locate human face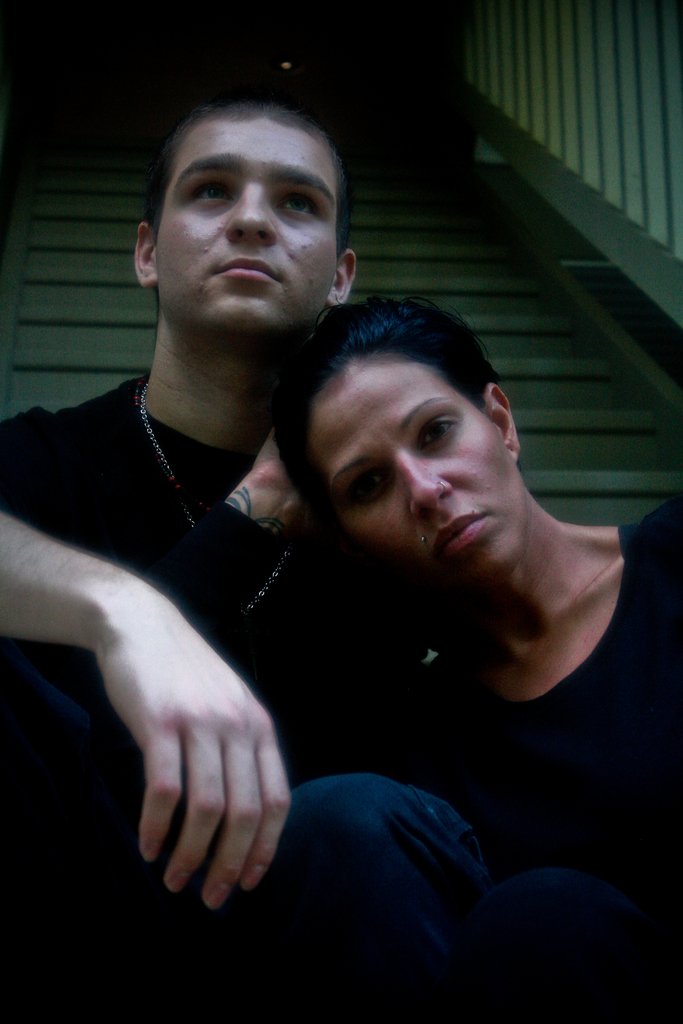
157, 108, 331, 331
